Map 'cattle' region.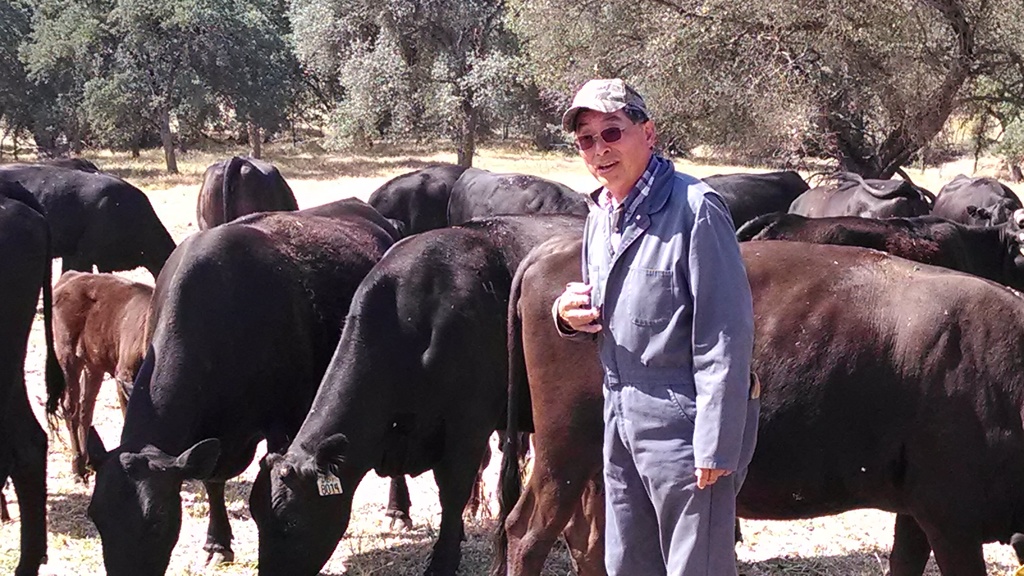
Mapped to (x1=0, y1=171, x2=69, y2=575).
